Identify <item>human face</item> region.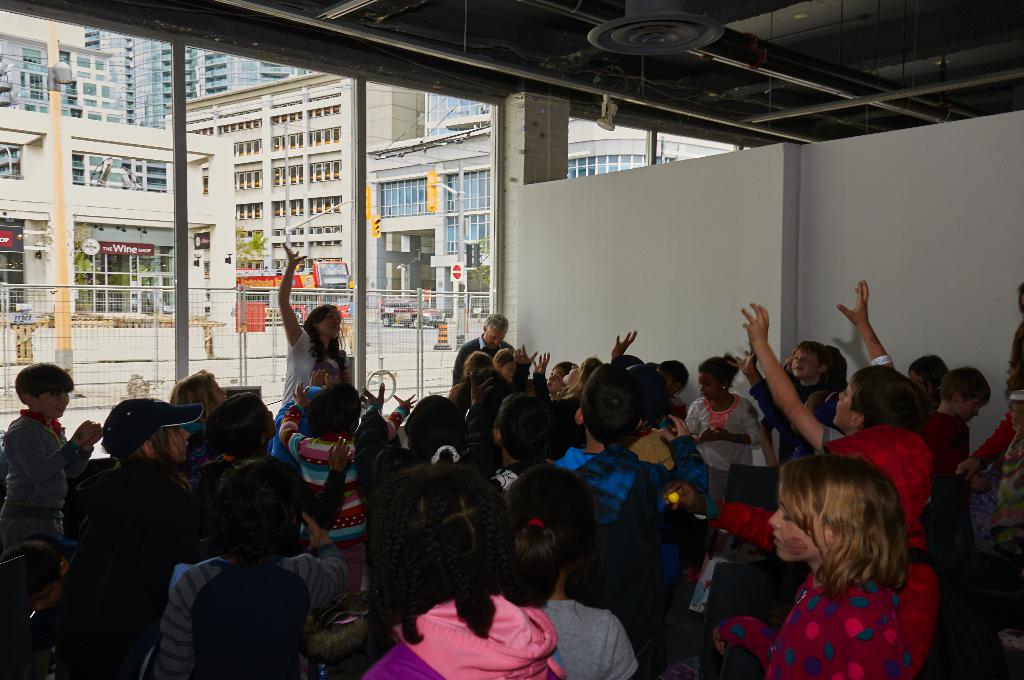
Region: [568, 359, 584, 390].
